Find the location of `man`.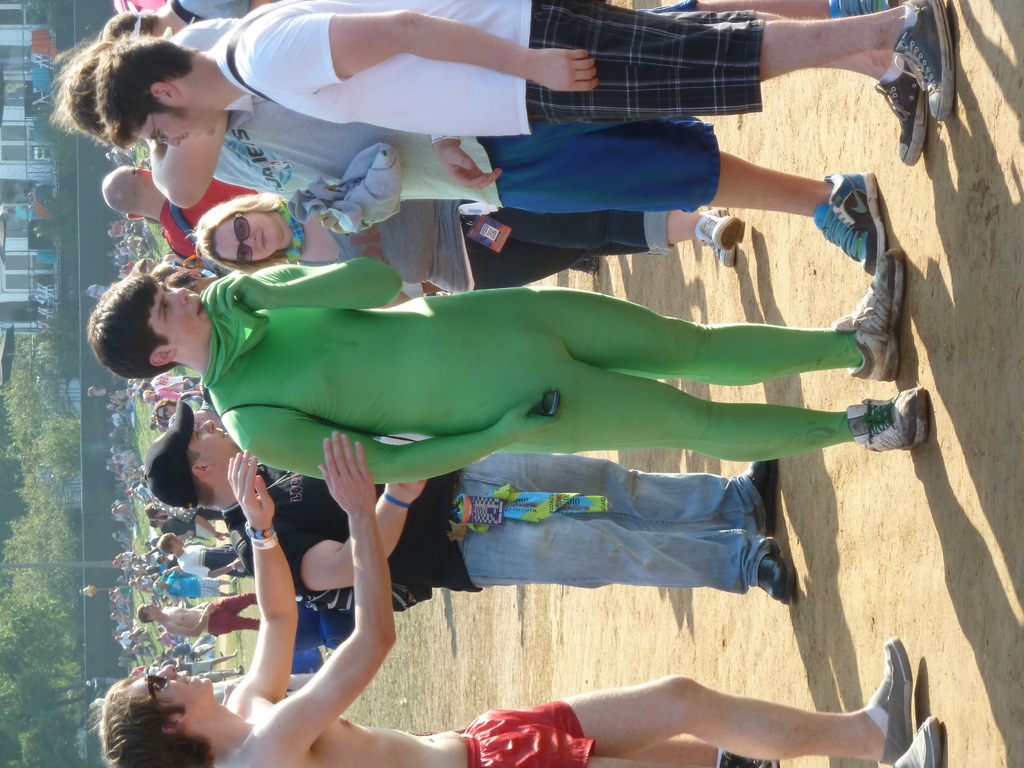
Location: [118, 1, 944, 172].
